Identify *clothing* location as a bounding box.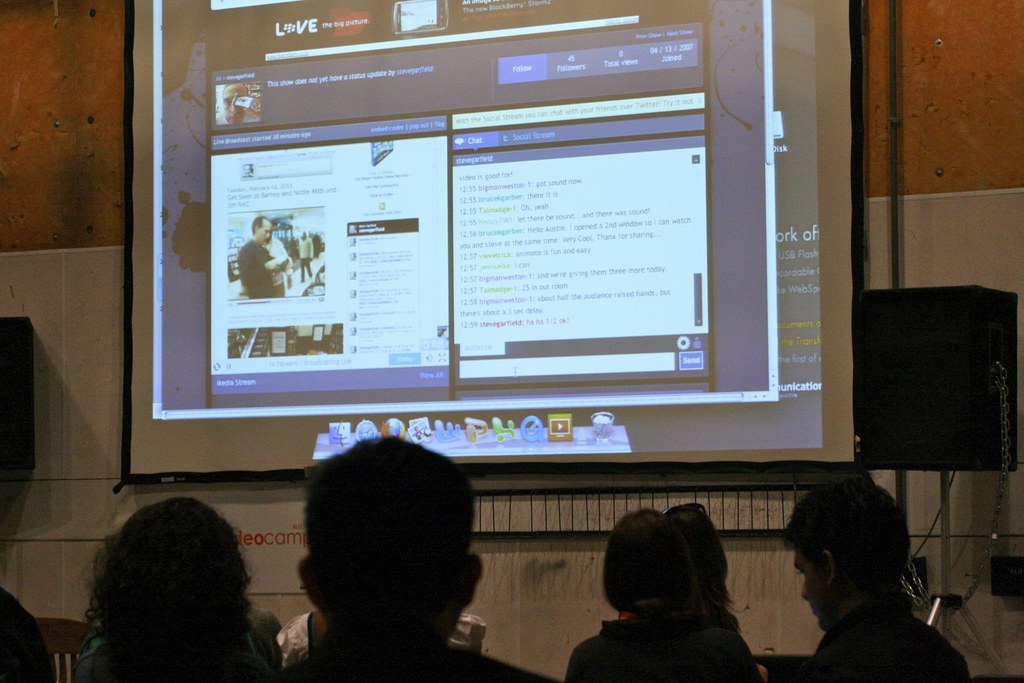
<box>237,239,290,295</box>.
